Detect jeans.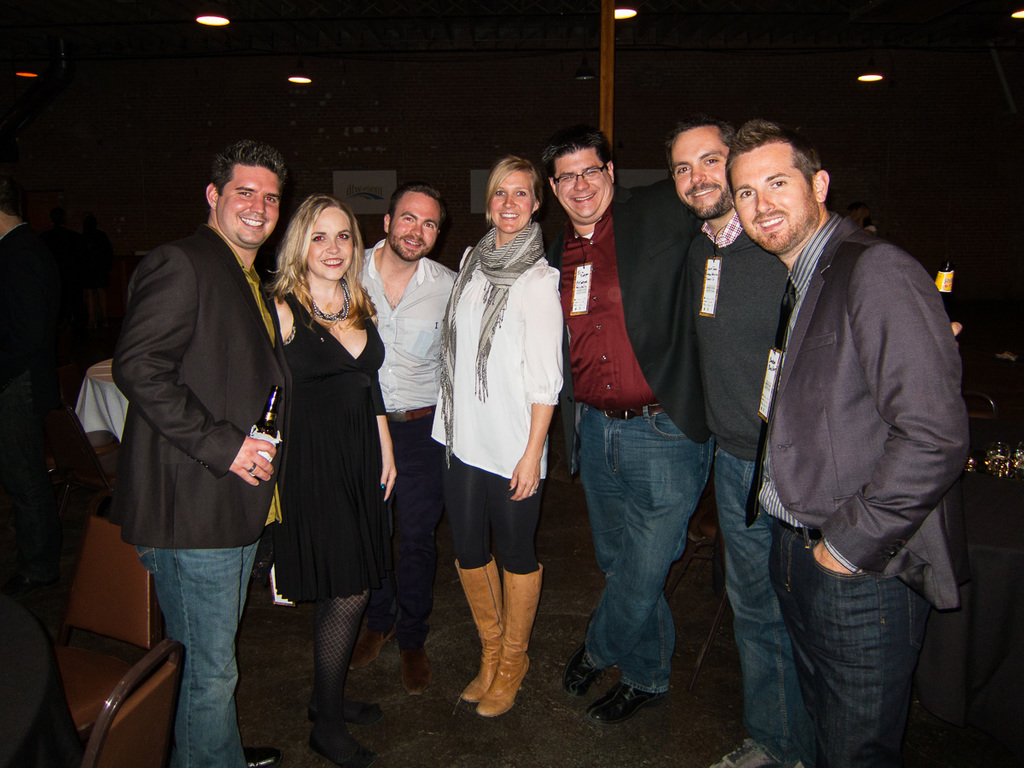
Detected at (left=131, top=542, right=259, bottom=767).
